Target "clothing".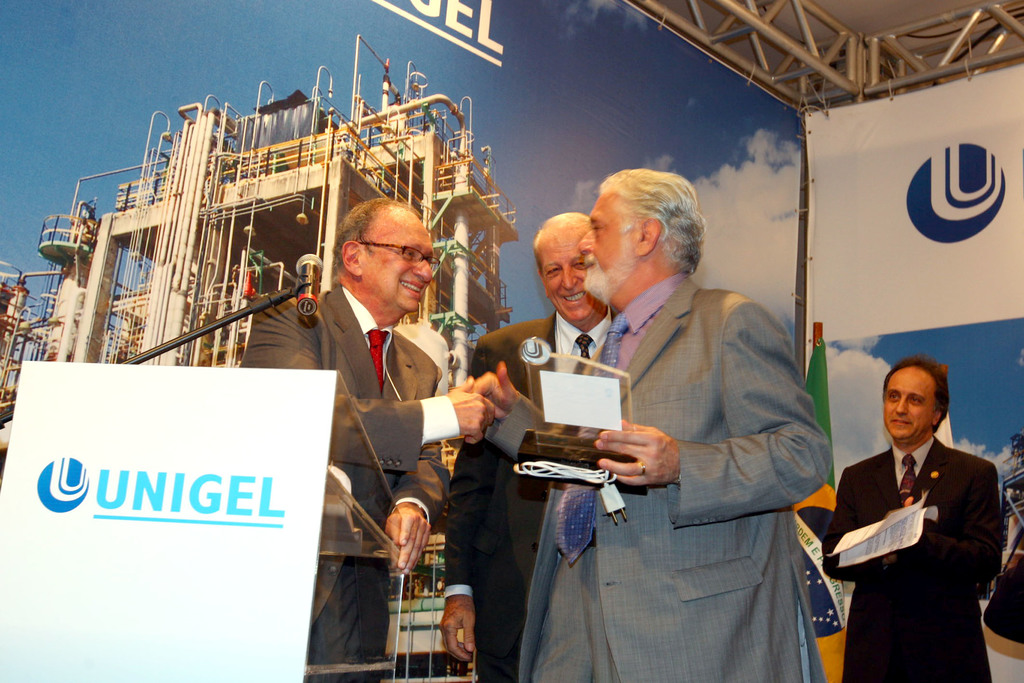
Target region: box=[511, 277, 832, 682].
